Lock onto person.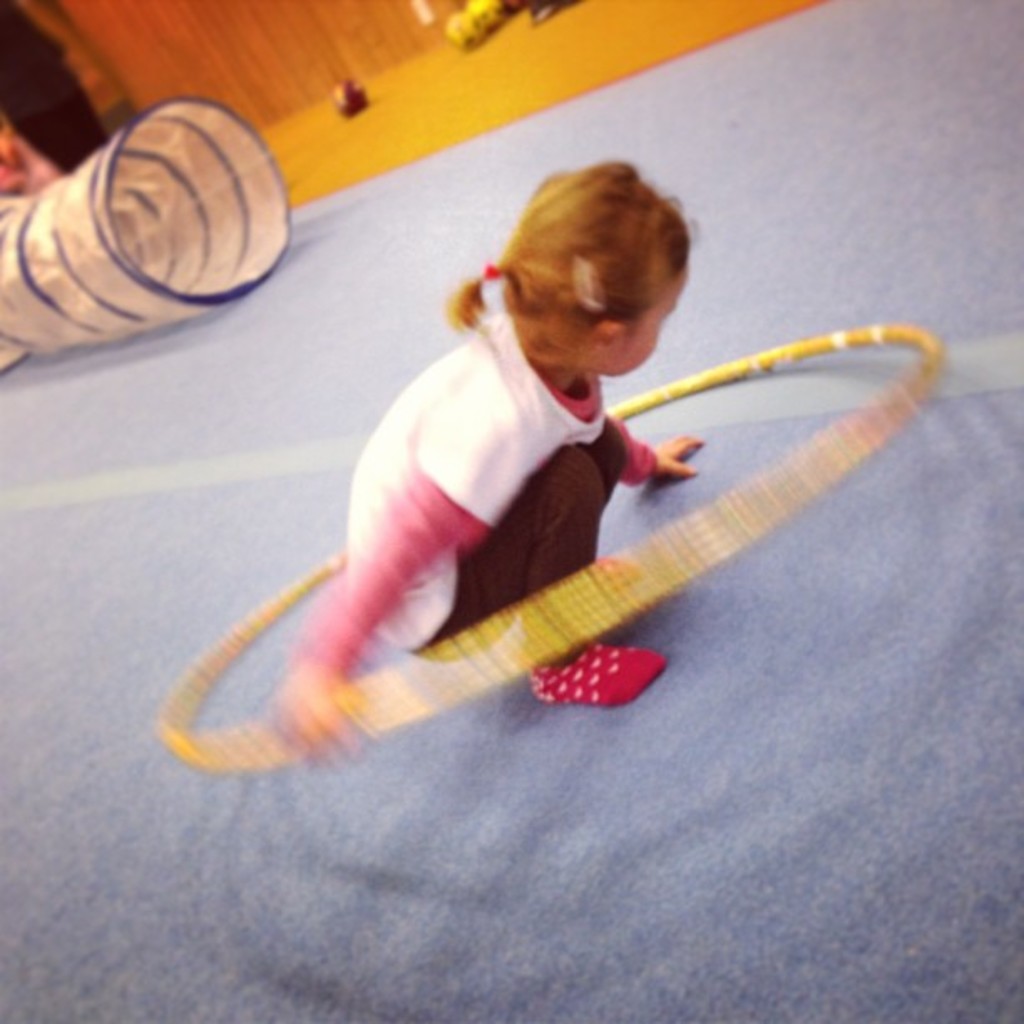
Locked: (left=263, top=159, right=698, bottom=761).
